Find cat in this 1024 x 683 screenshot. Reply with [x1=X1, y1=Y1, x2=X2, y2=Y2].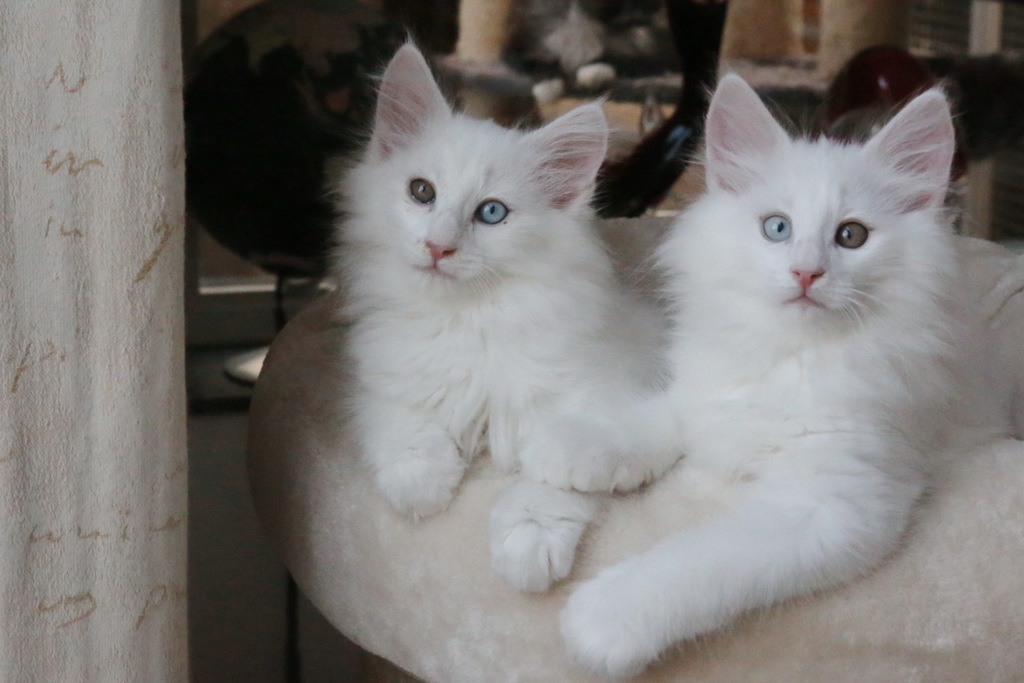
[x1=522, y1=63, x2=1023, y2=682].
